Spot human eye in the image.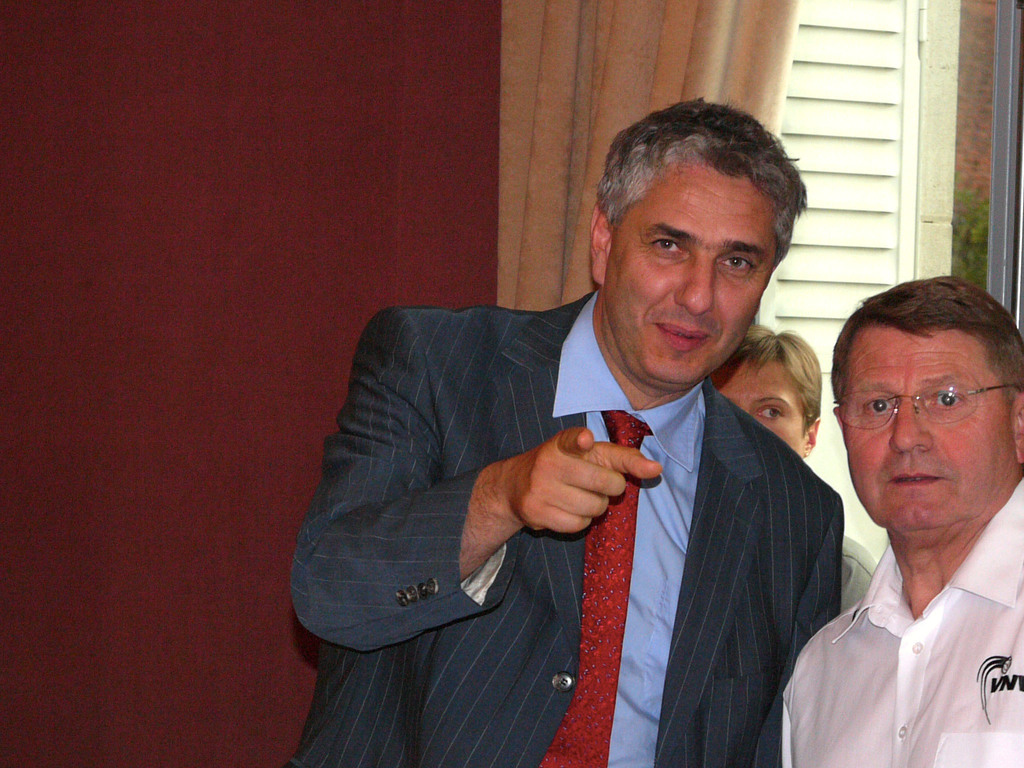
human eye found at <bbox>646, 237, 686, 255</bbox>.
